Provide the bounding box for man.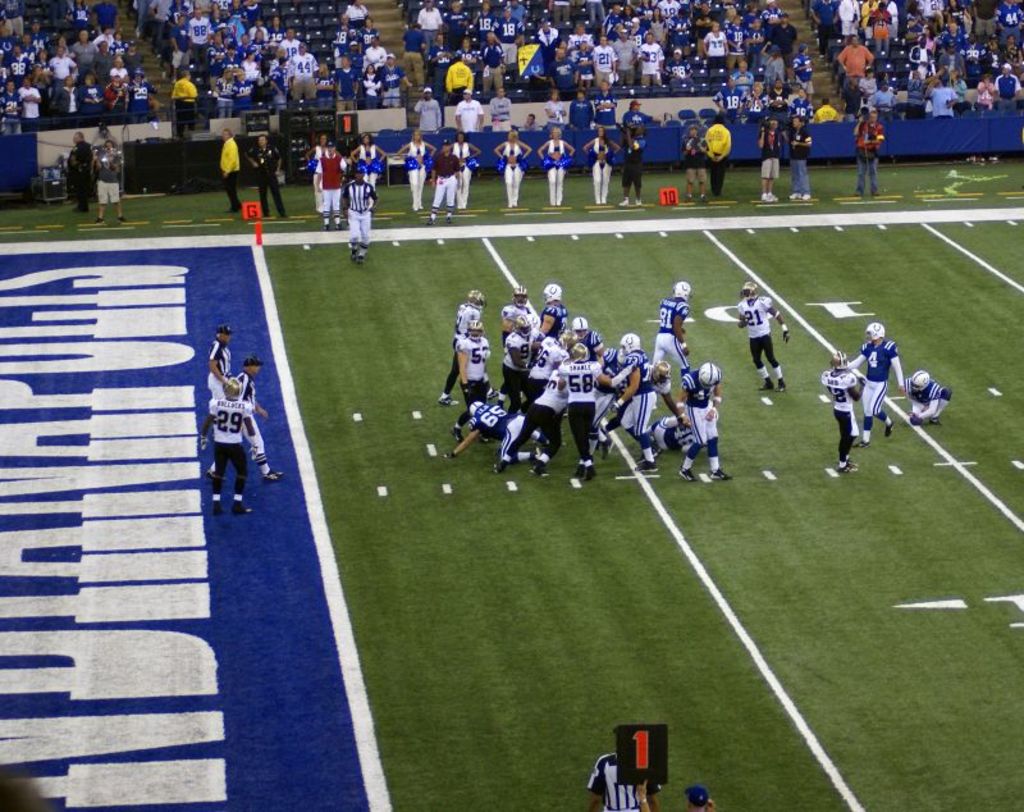
locate(758, 118, 783, 202).
